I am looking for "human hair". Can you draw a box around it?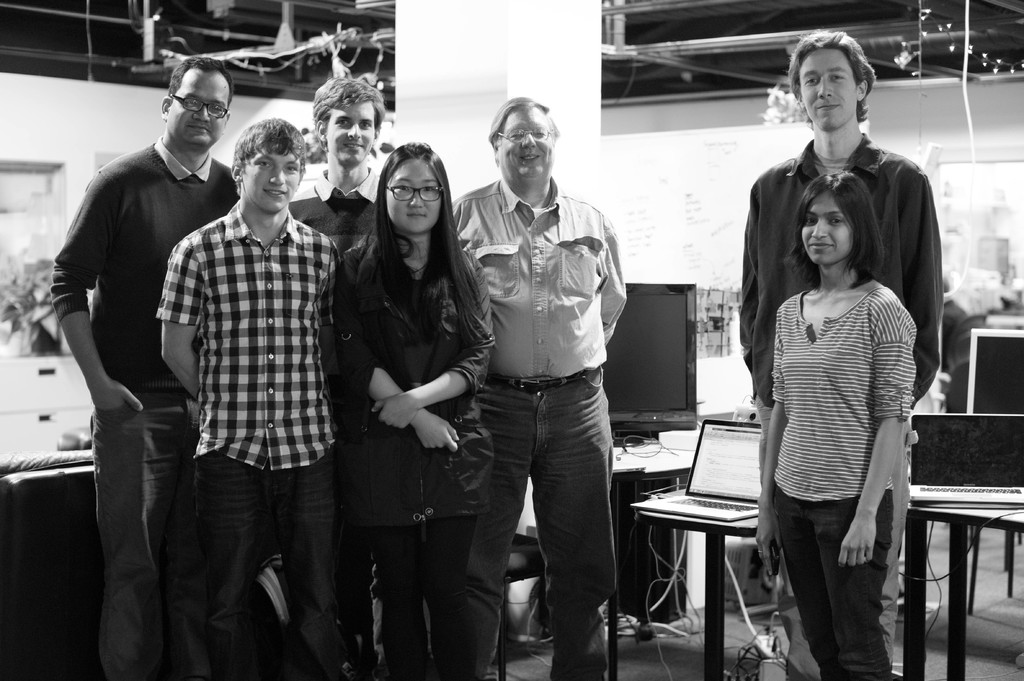
Sure, the bounding box is [353,145,461,333].
